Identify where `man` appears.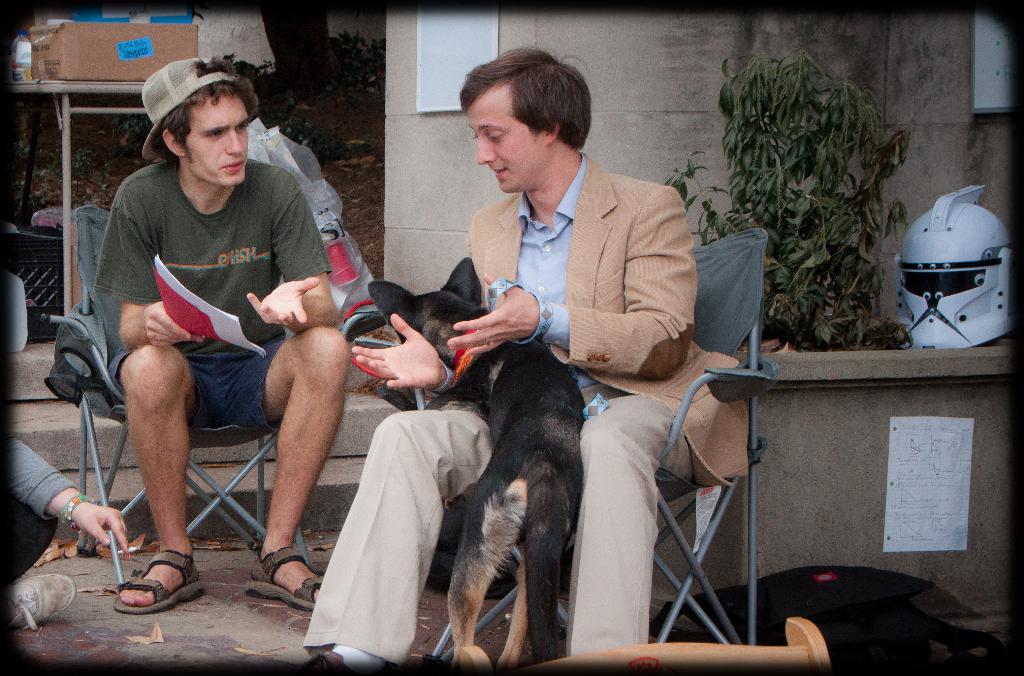
Appears at select_region(286, 44, 757, 675).
